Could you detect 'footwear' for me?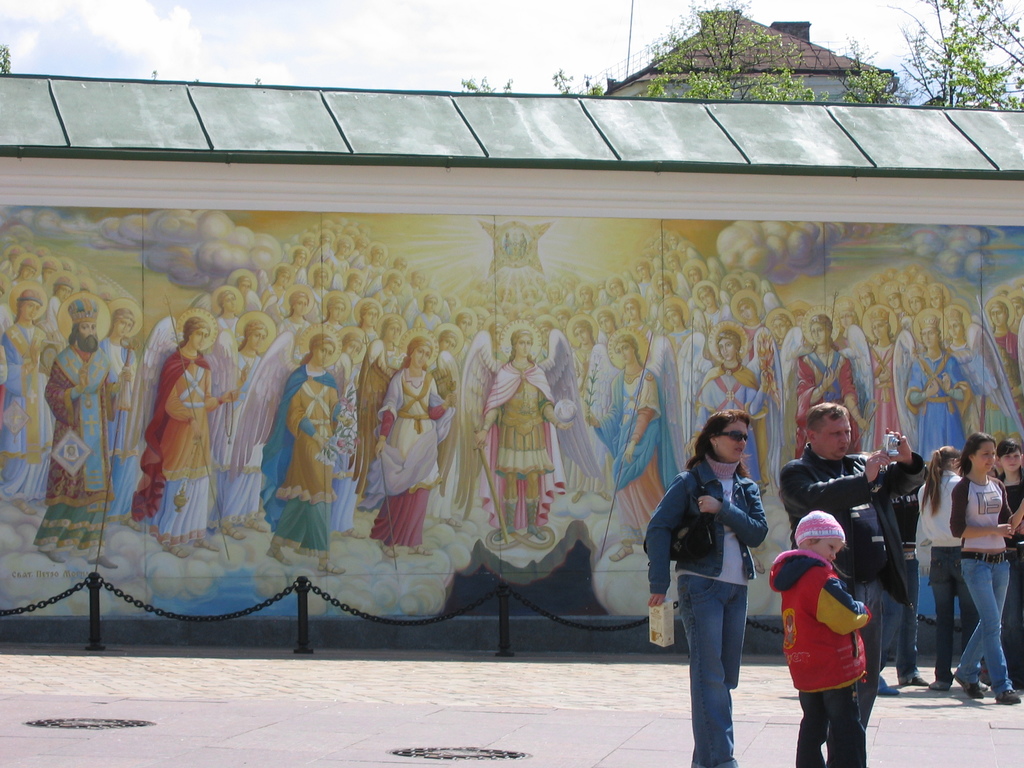
Detection result: [952,671,982,699].
